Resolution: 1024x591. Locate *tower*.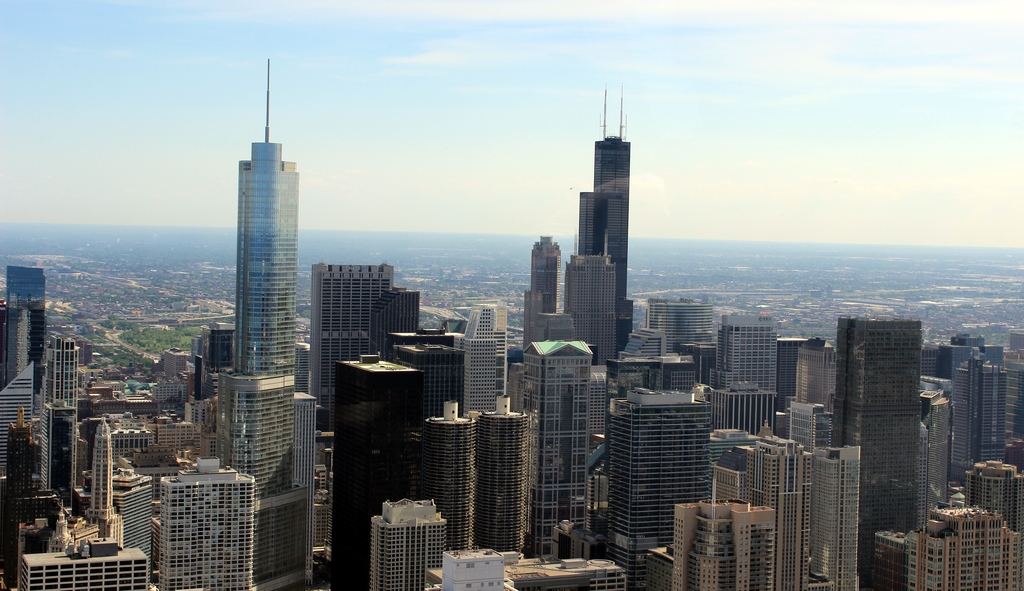
Rect(8, 268, 44, 387).
